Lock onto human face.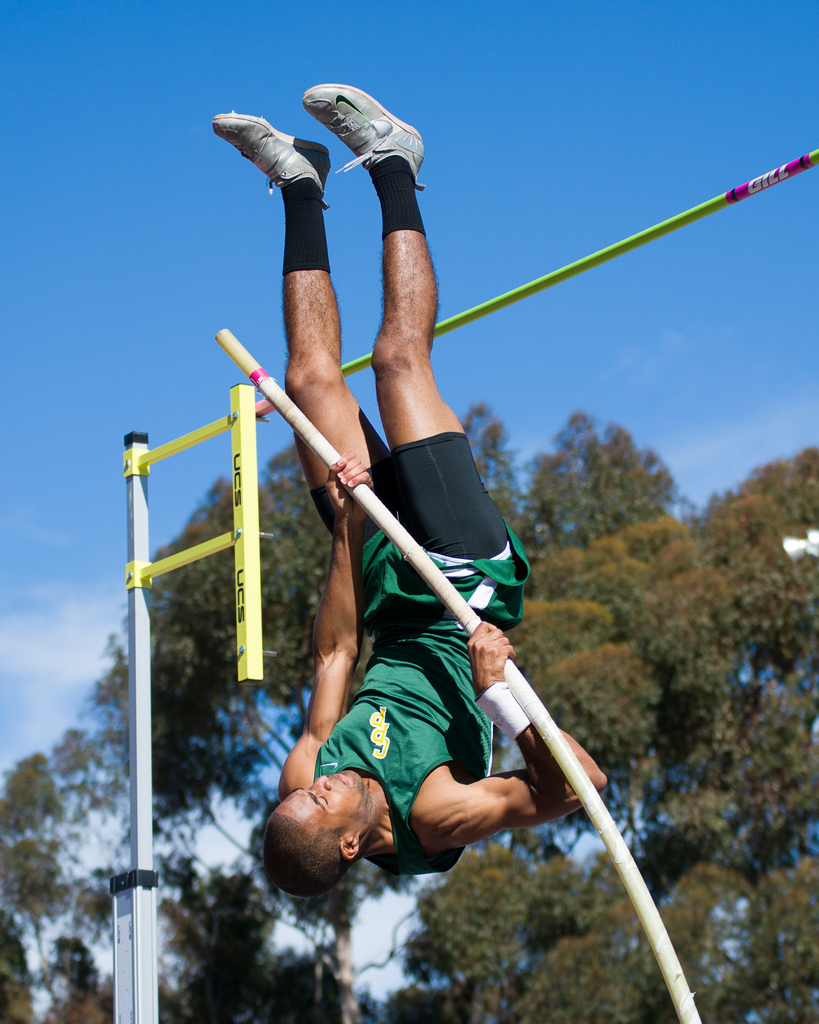
Locked: {"left": 274, "top": 769, "right": 363, "bottom": 841}.
